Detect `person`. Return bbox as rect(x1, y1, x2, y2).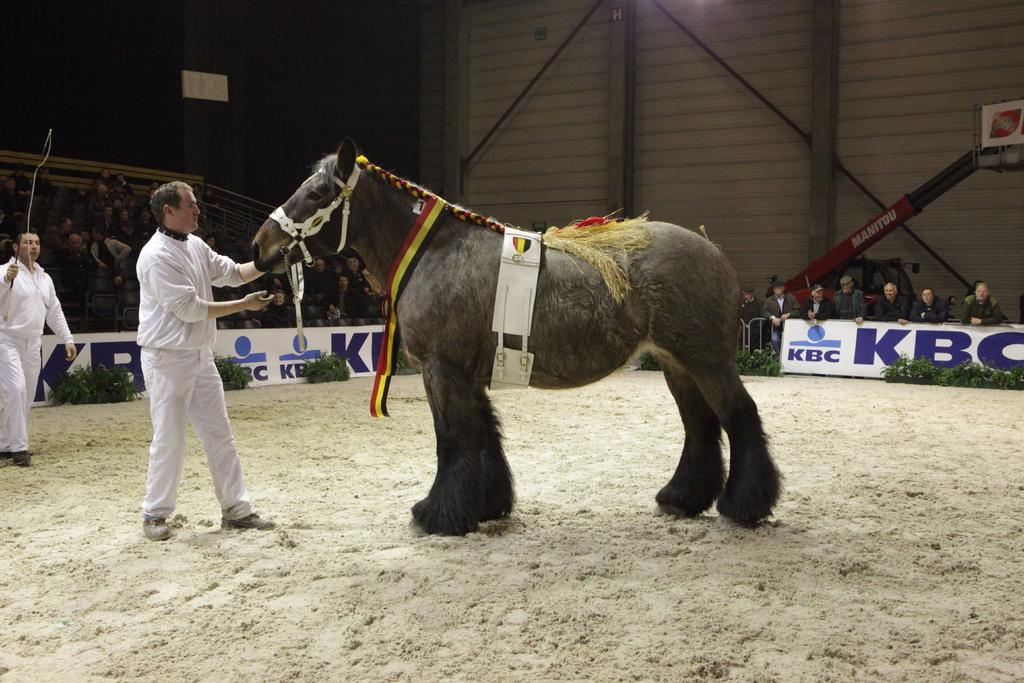
rect(0, 176, 21, 213).
